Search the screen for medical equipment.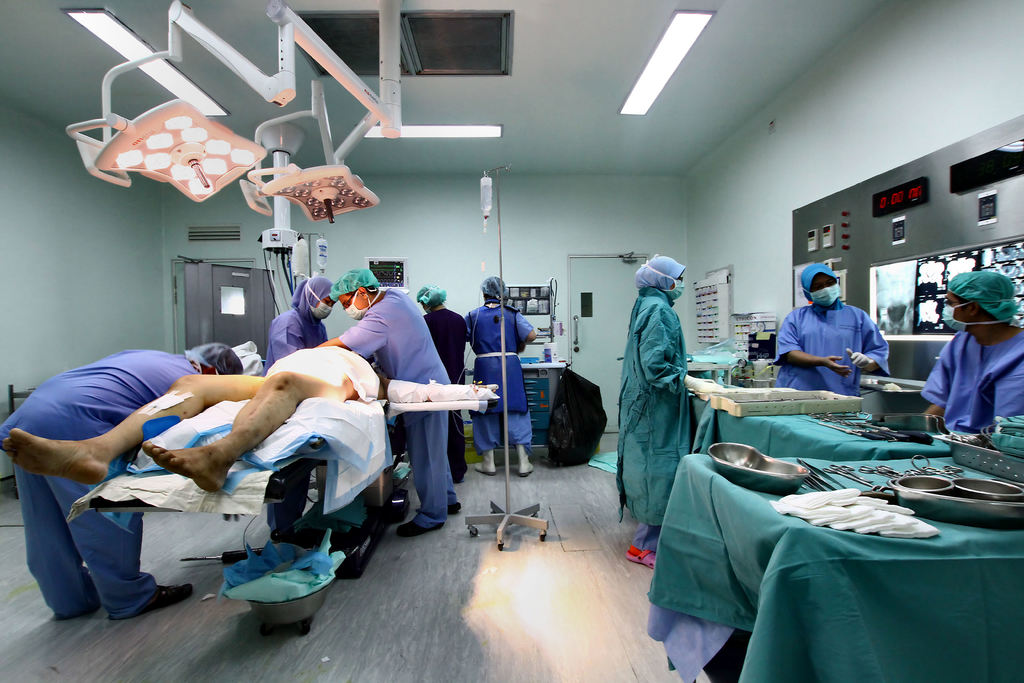
Found at bbox(884, 473, 1023, 532).
